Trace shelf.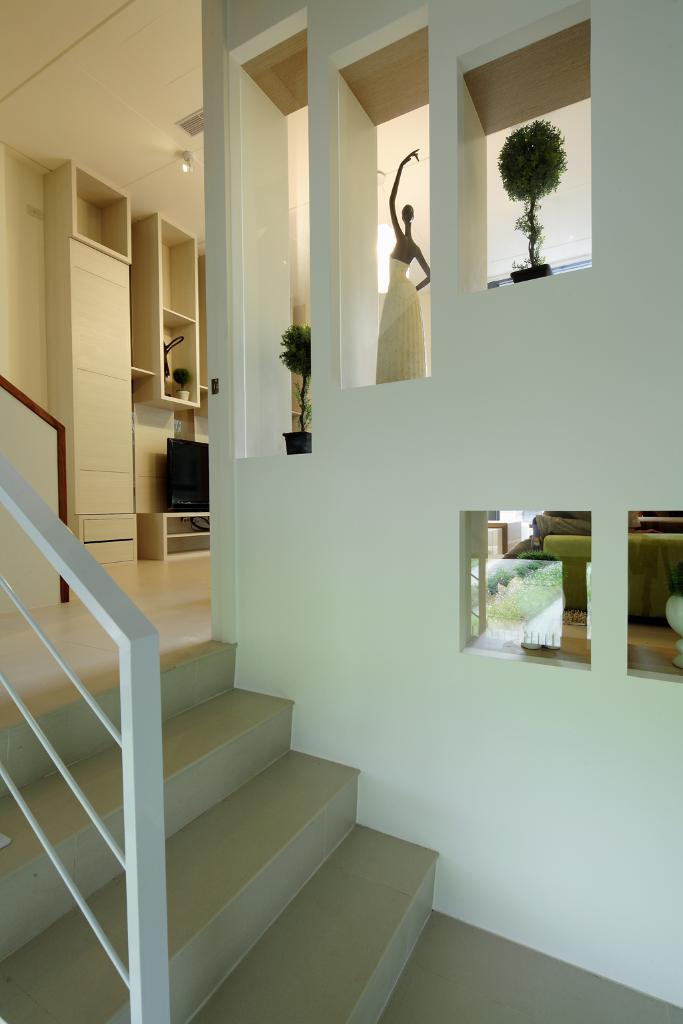
Traced to 129/209/197/408.
